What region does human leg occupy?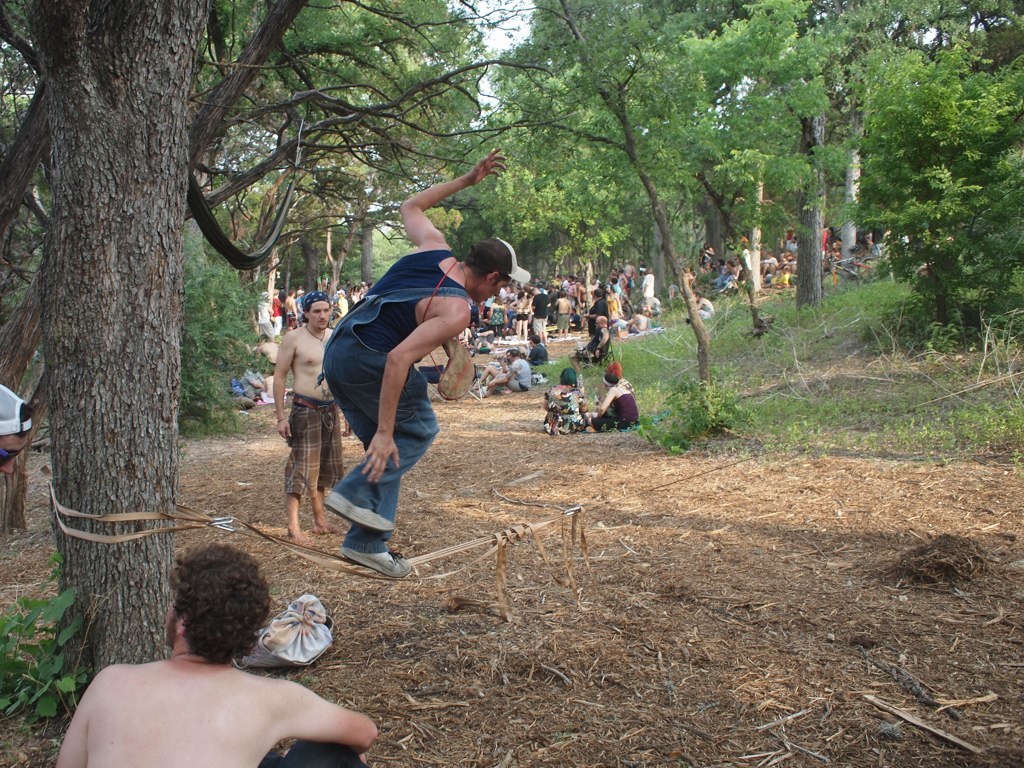
323, 353, 409, 582.
